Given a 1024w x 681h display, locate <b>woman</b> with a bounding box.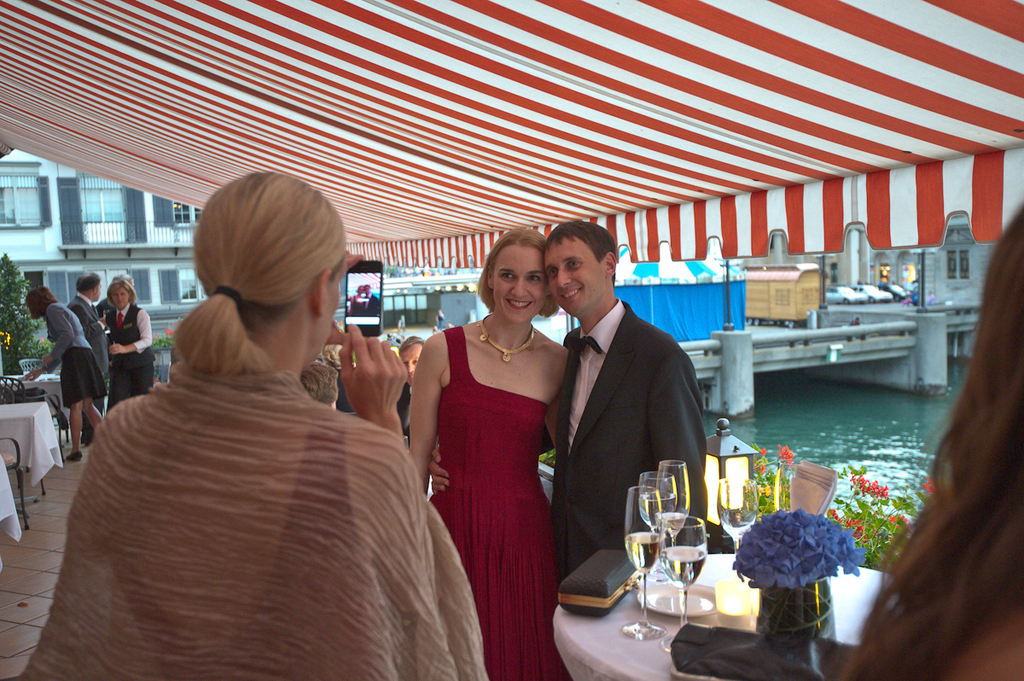
Located: locate(835, 205, 1023, 680).
